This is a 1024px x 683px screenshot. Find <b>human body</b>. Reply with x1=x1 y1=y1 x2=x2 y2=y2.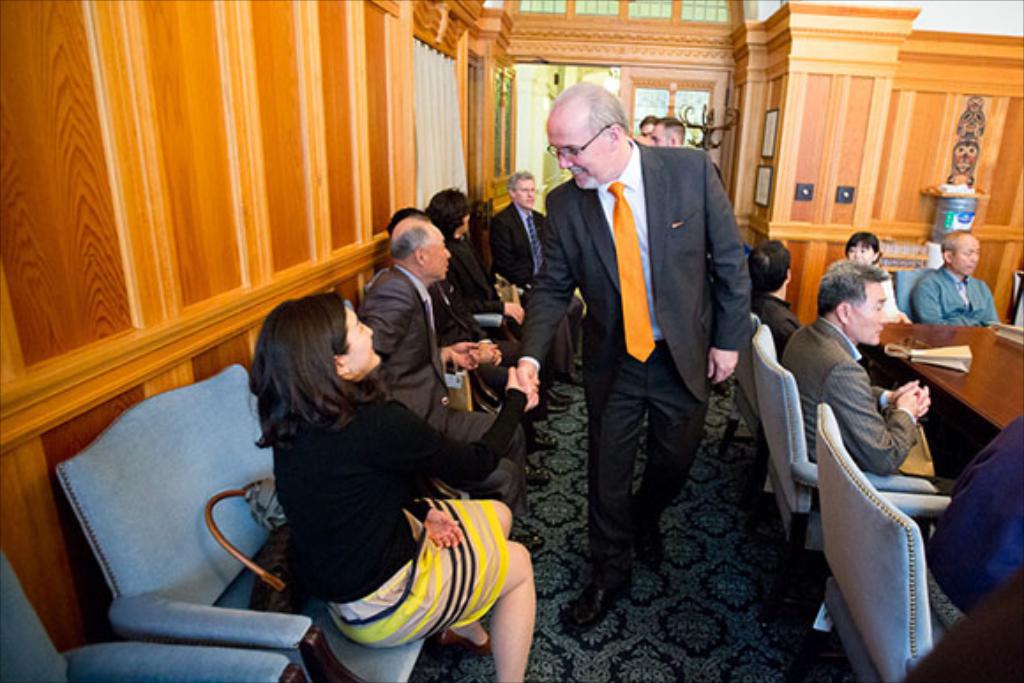
x1=909 y1=222 x2=996 y2=326.
